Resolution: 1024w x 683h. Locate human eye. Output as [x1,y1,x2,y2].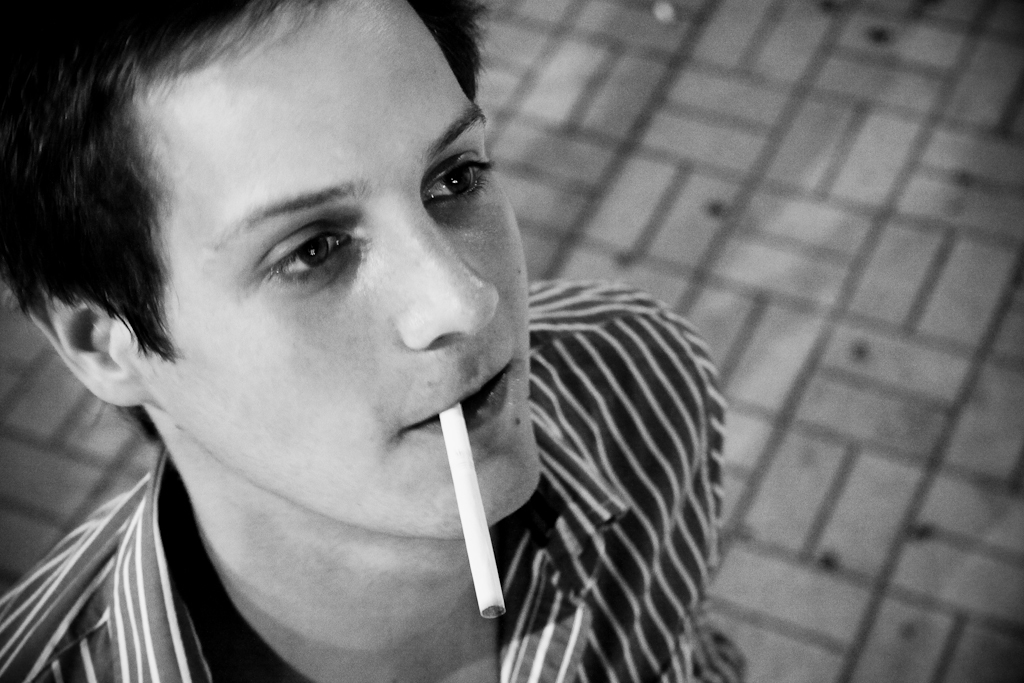
[424,155,498,203].
